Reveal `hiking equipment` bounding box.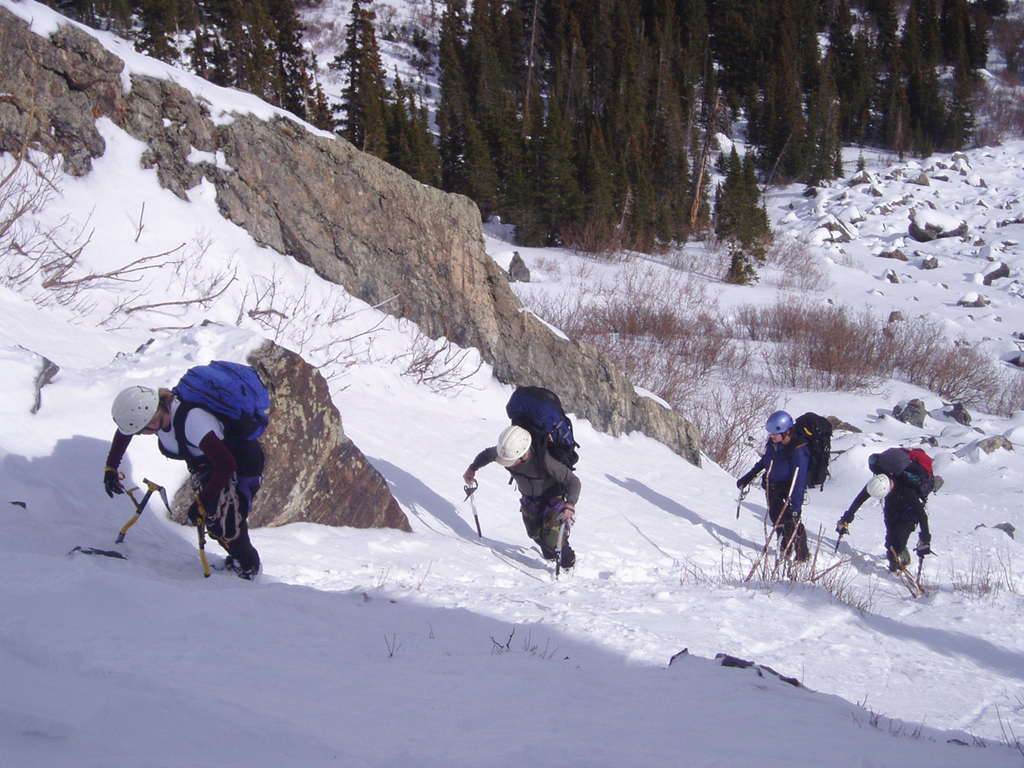
Revealed: <box>734,483,746,515</box>.
